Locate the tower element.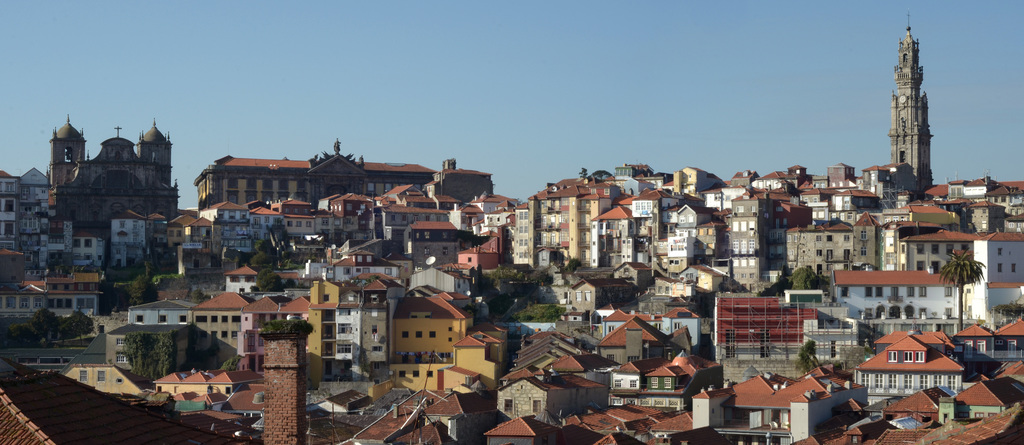
Element bbox: BBox(885, 4, 932, 195).
